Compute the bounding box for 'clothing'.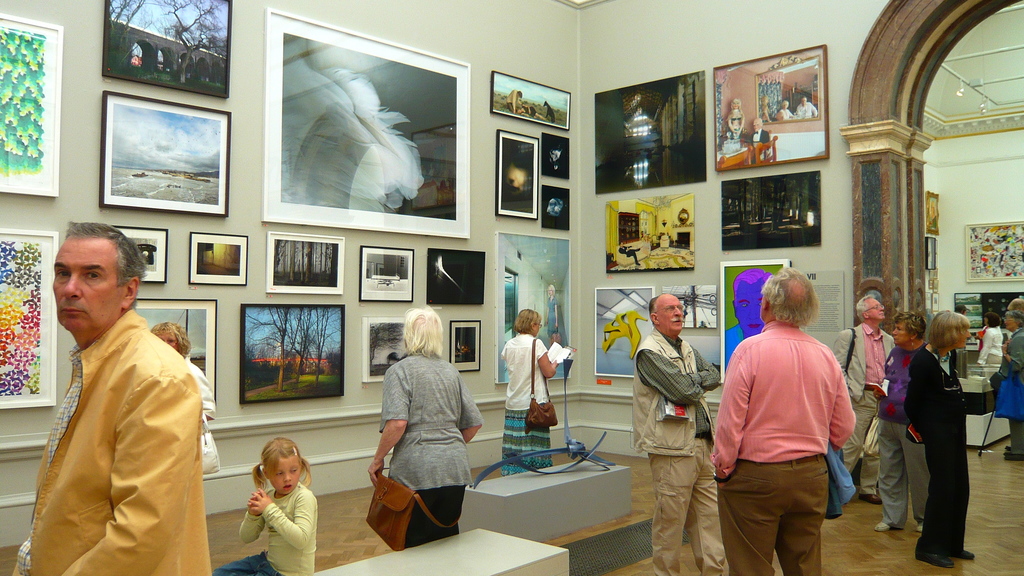
<region>796, 104, 826, 122</region>.
